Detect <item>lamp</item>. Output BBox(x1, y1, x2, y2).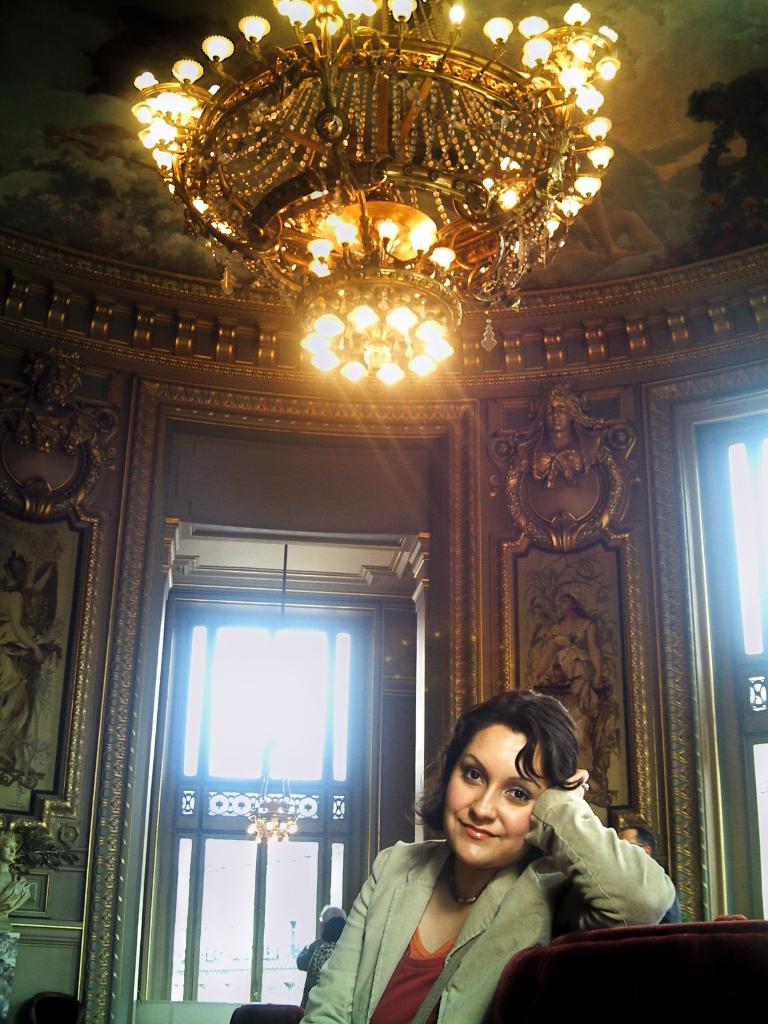
BBox(237, 543, 303, 848).
